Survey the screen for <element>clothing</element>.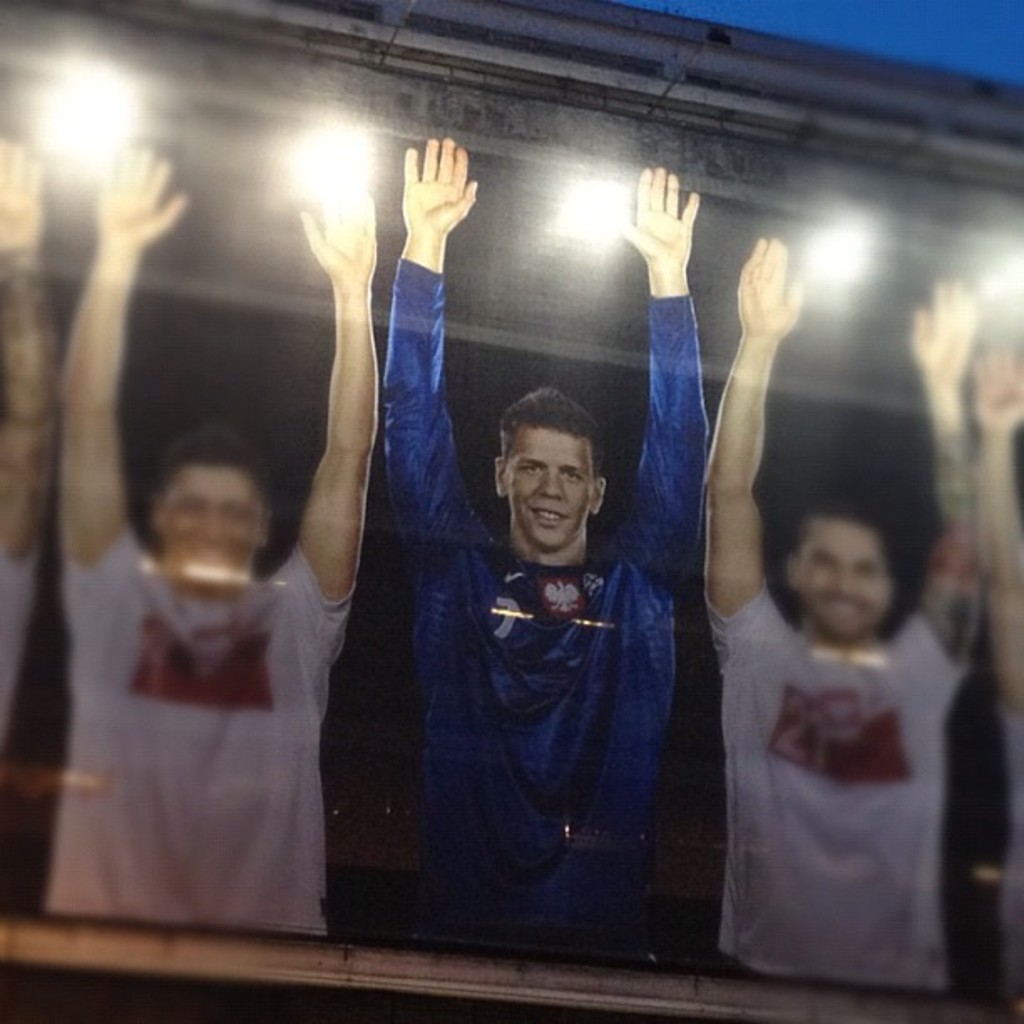
Survey found: BBox(45, 535, 356, 945).
